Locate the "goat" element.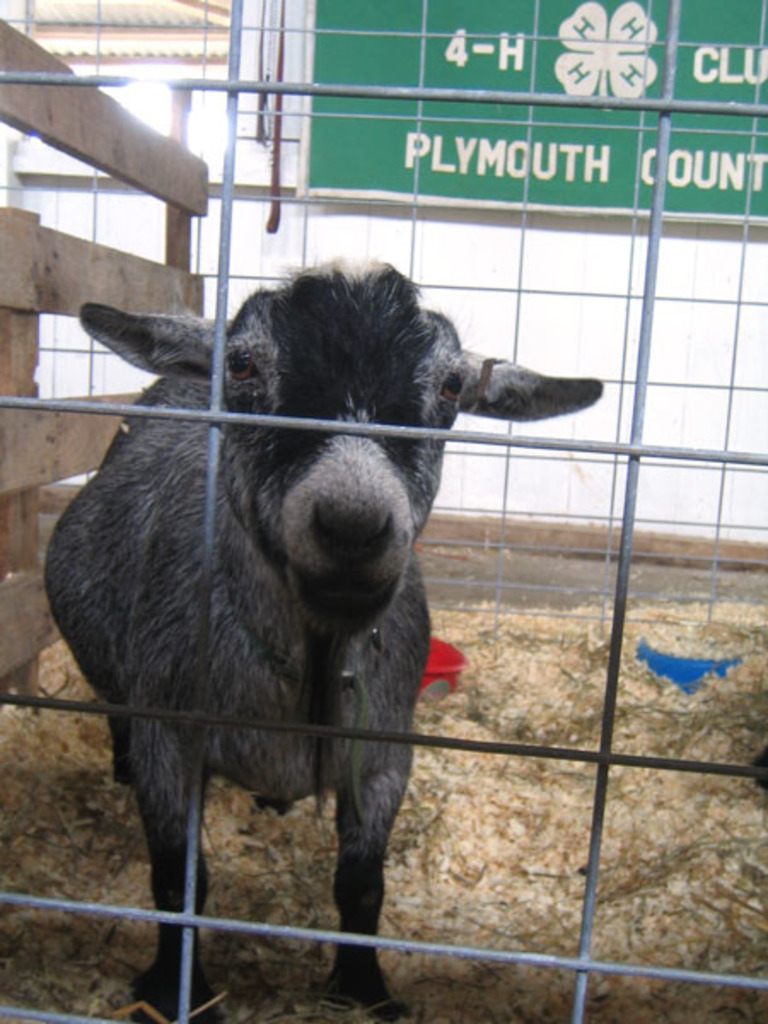
Element bbox: (x1=20, y1=246, x2=602, y2=1023).
